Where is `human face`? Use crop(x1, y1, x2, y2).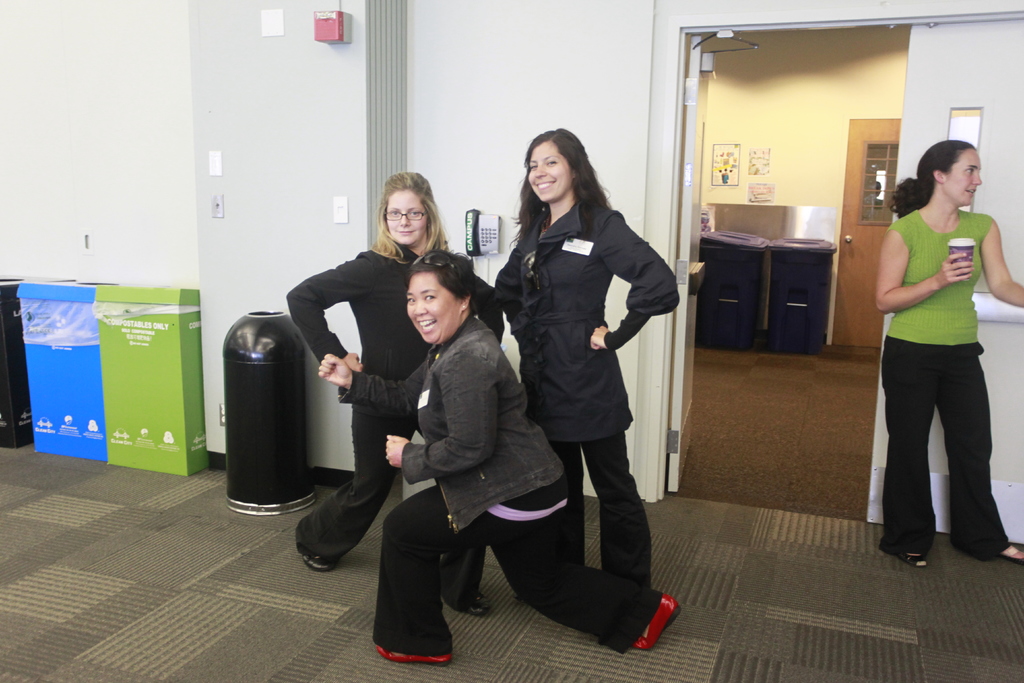
crop(527, 142, 568, 202).
